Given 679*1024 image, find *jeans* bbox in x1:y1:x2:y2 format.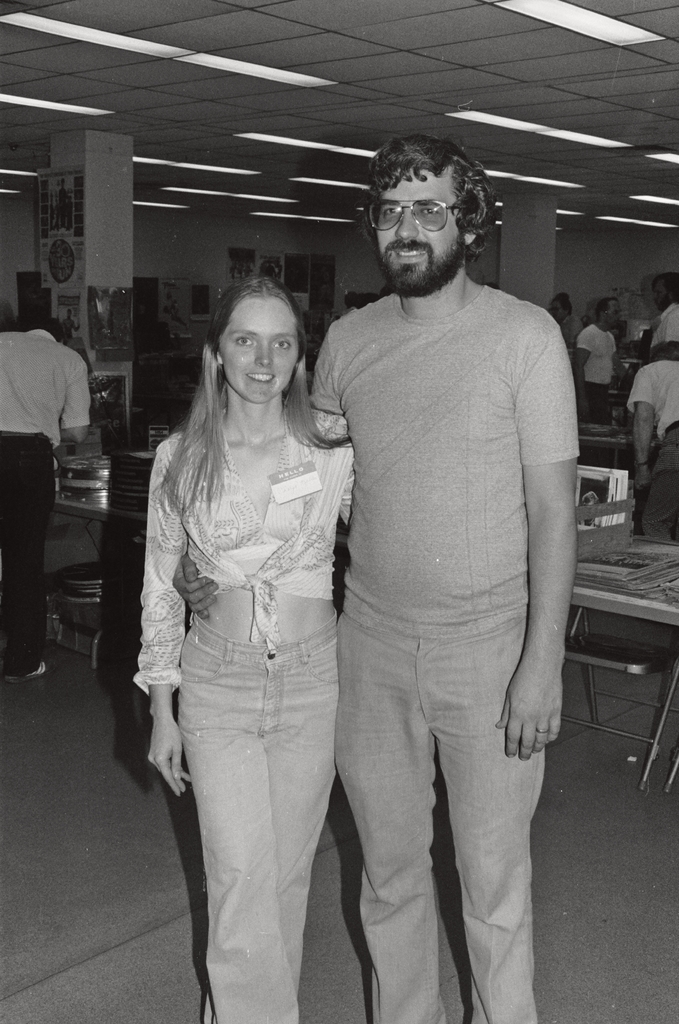
150:641:363:1009.
